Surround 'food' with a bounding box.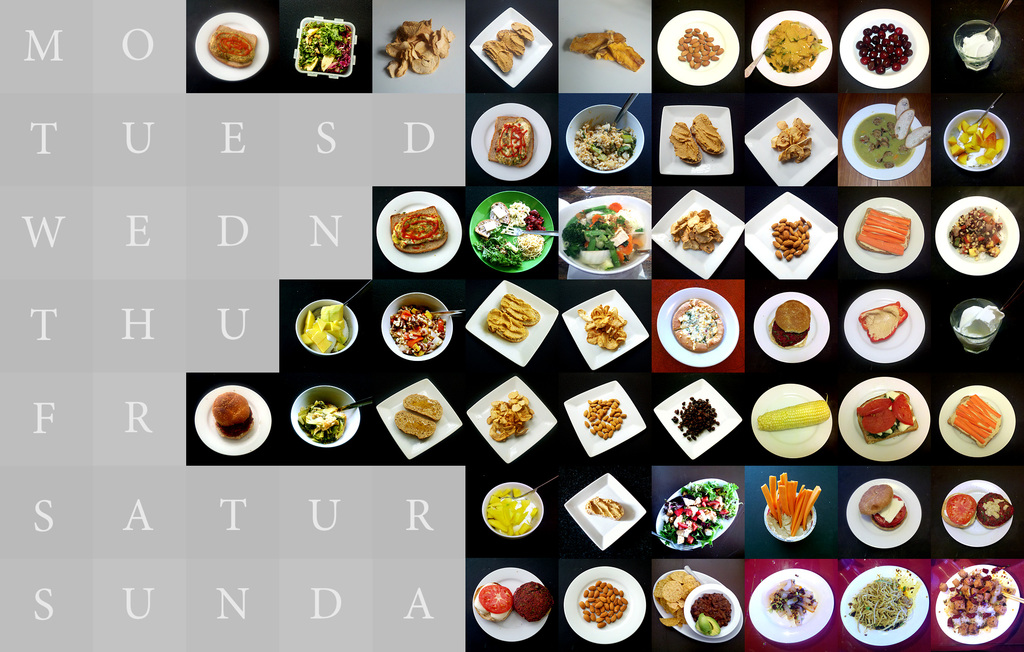
(left=582, top=396, right=626, bottom=439).
